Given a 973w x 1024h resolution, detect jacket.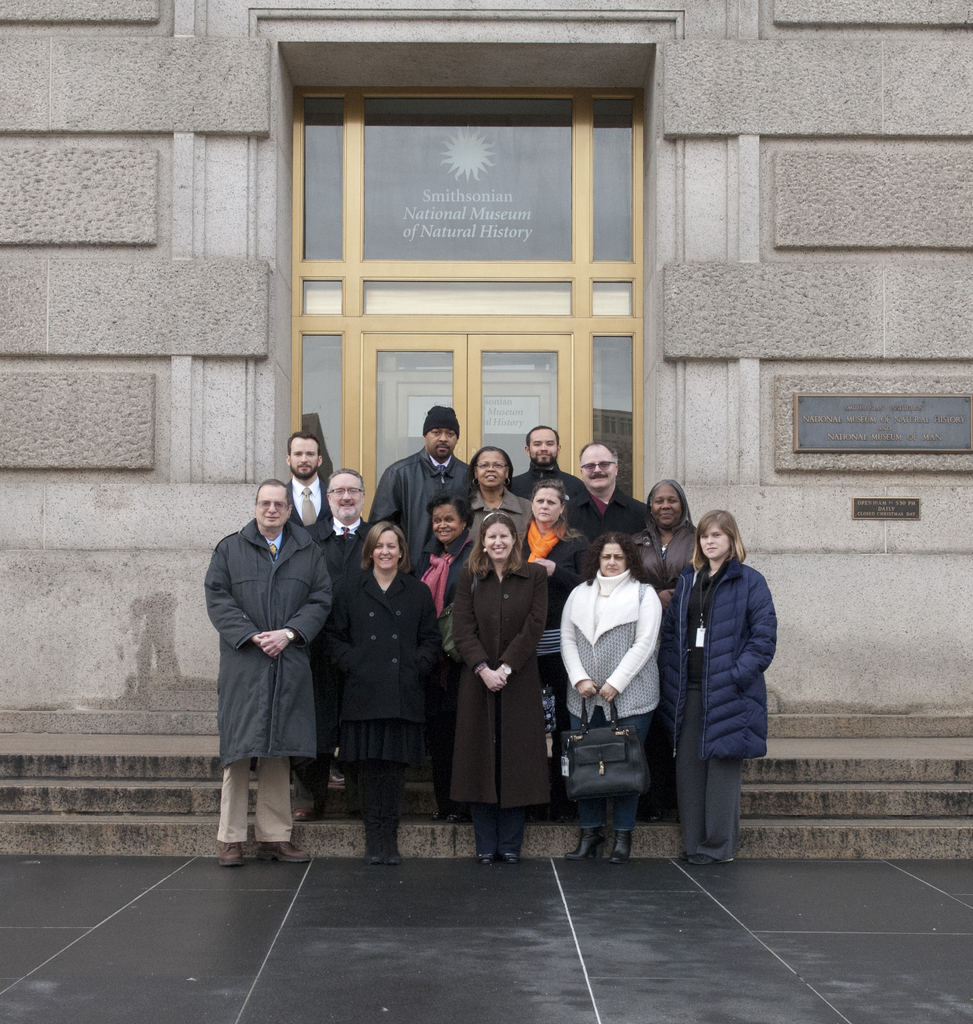
x1=328 y1=567 x2=440 y2=732.
